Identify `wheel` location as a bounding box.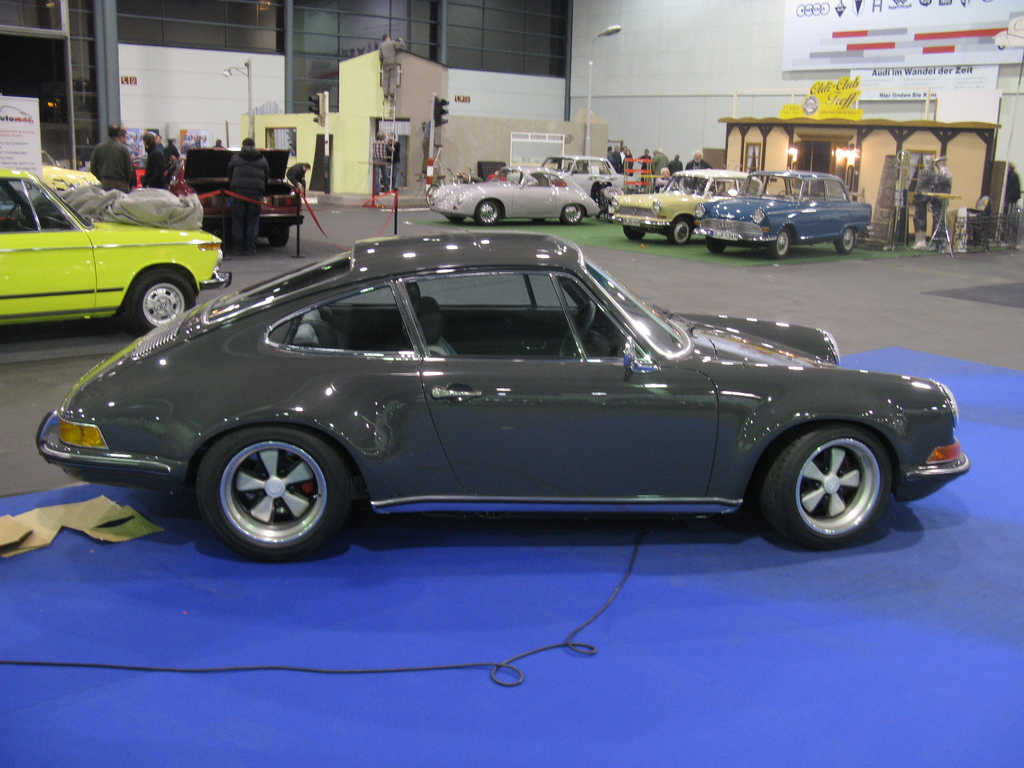
box=[131, 269, 197, 333].
